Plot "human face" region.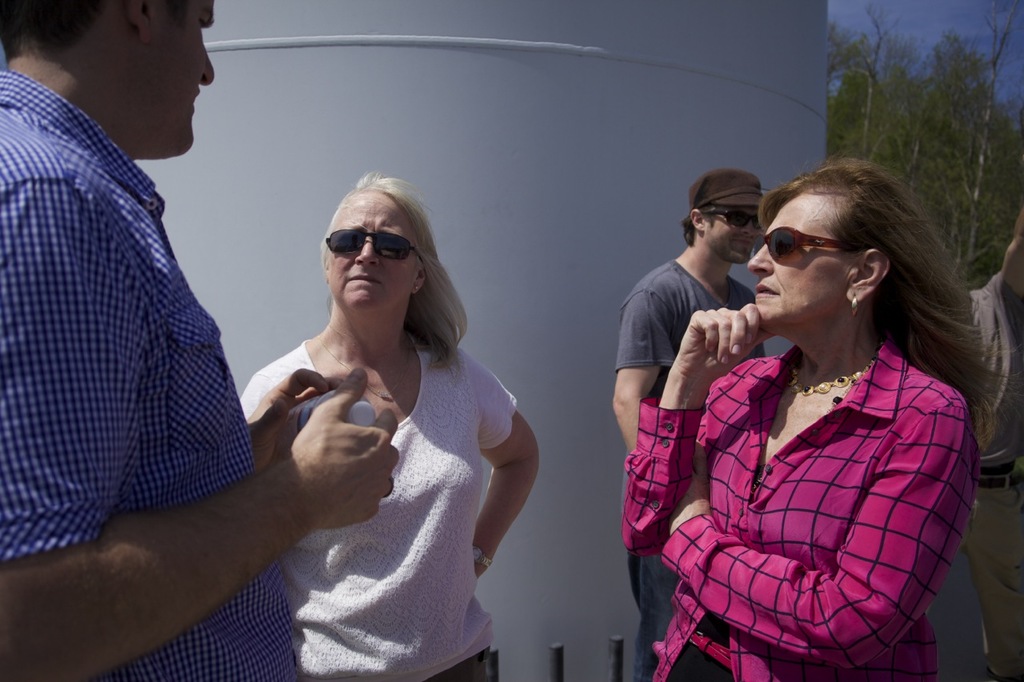
Plotted at <bbox>714, 211, 762, 265</bbox>.
